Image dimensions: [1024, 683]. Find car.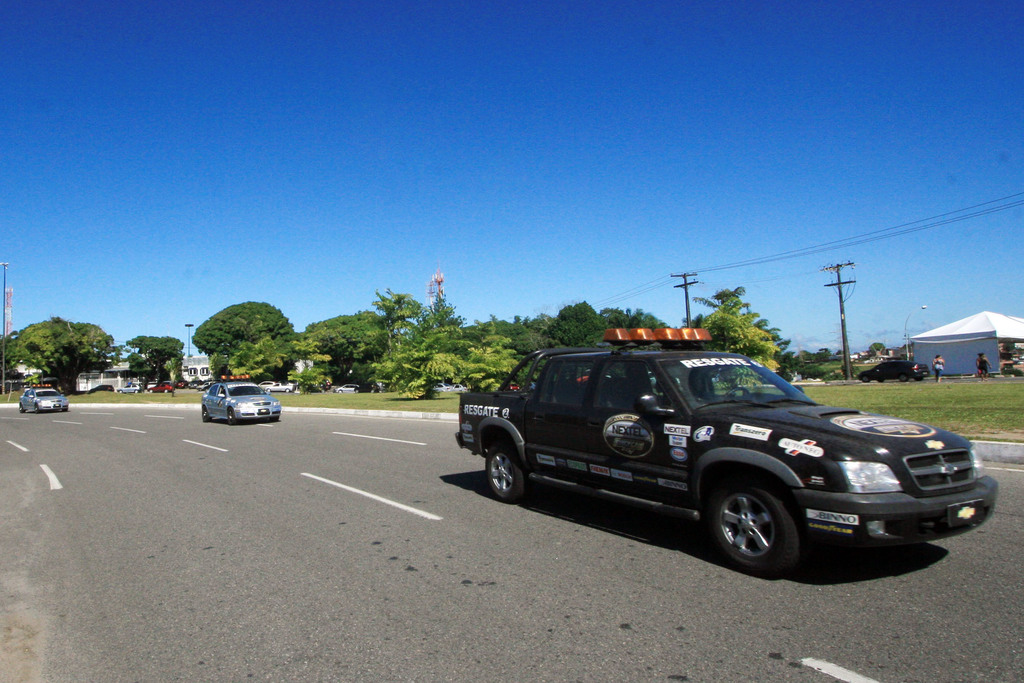
crop(264, 381, 299, 394).
